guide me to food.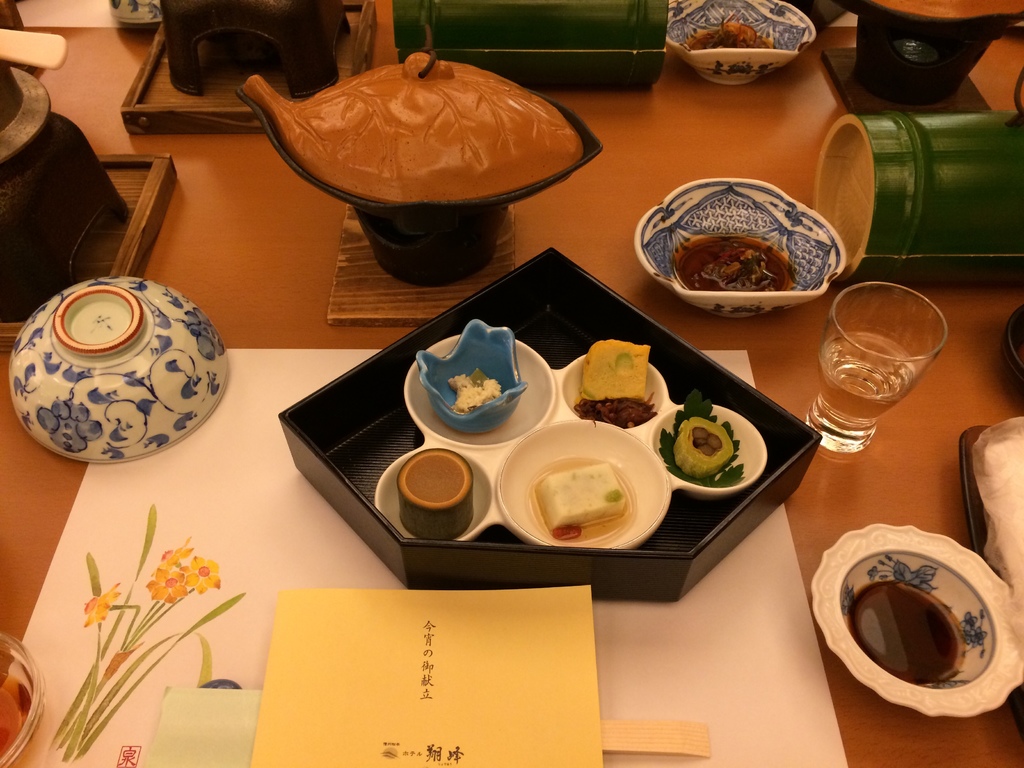
Guidance: crop(530, 459, 630, 543).
